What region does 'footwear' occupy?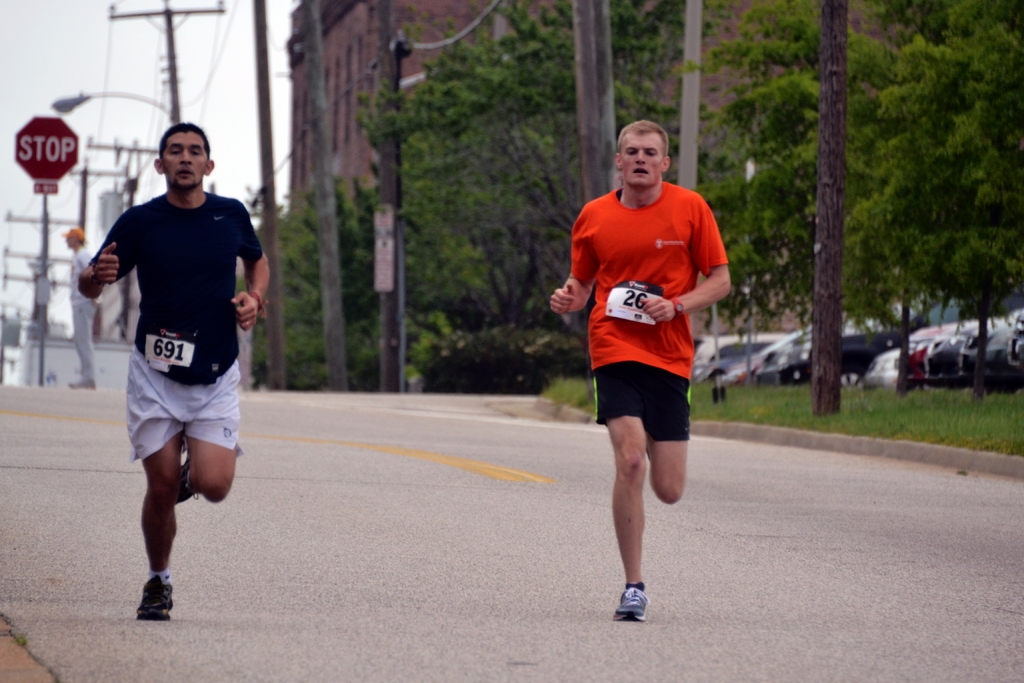
(x1=119, y1=570, x2=177, y2=633).
